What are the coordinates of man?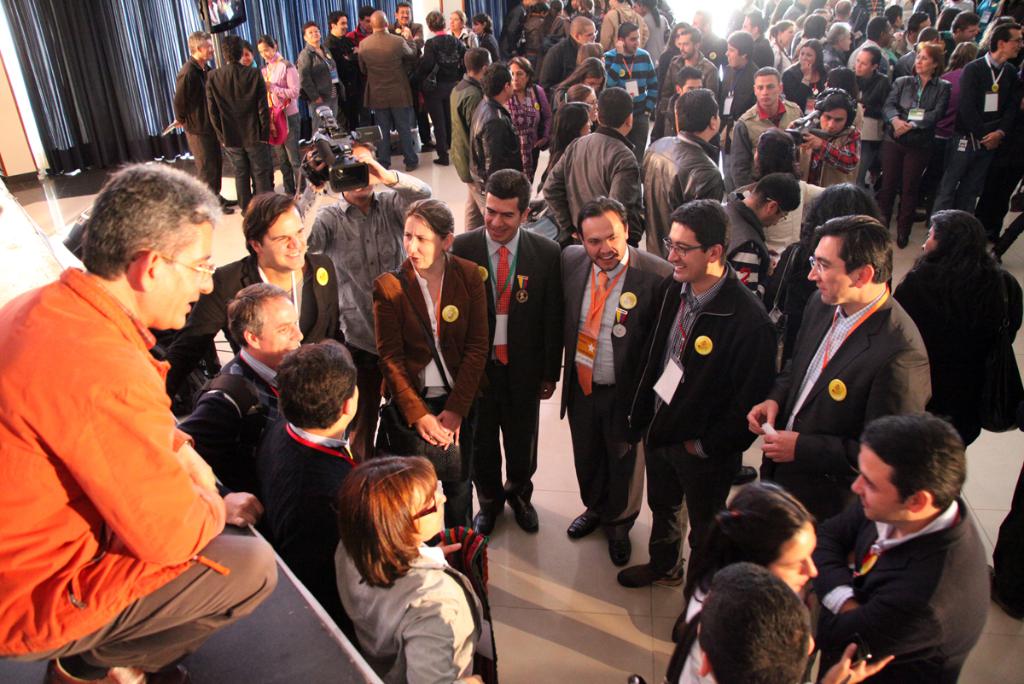
region(172, 31, 234, 212).
